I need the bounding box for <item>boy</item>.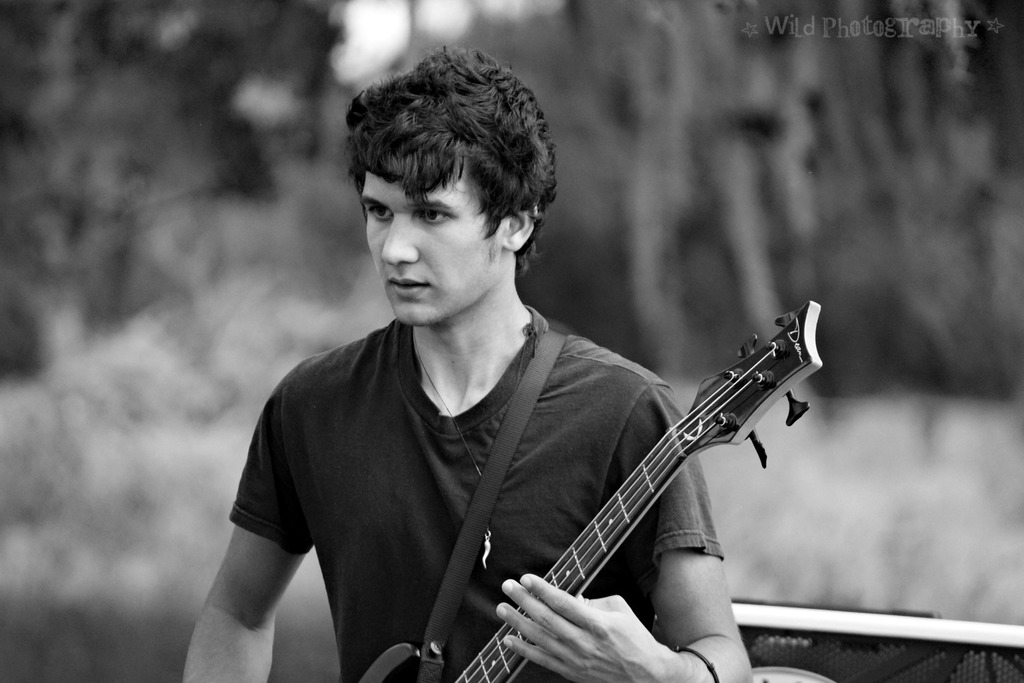
Here it is: [181,43,754,682].
